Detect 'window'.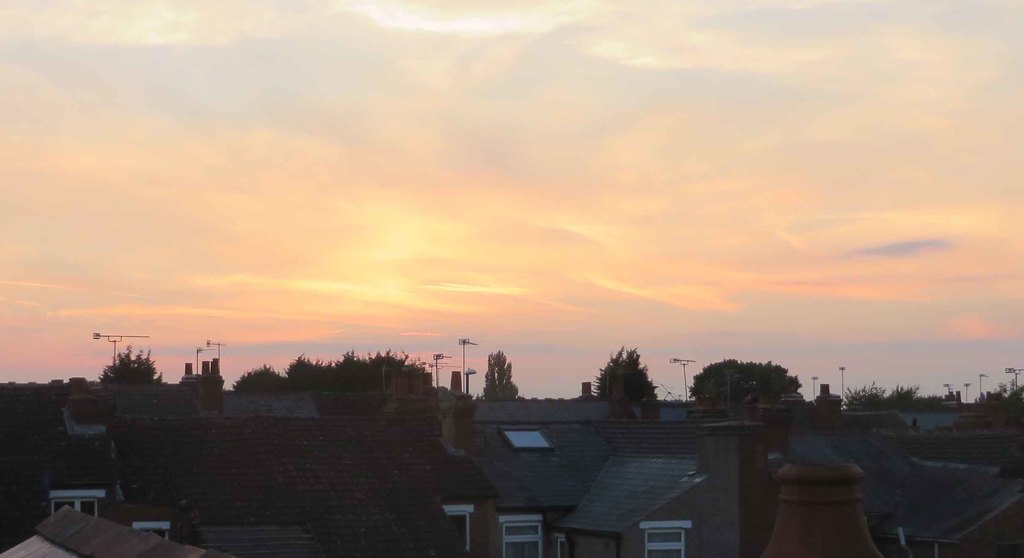
Detected at 49 488 106 521.
